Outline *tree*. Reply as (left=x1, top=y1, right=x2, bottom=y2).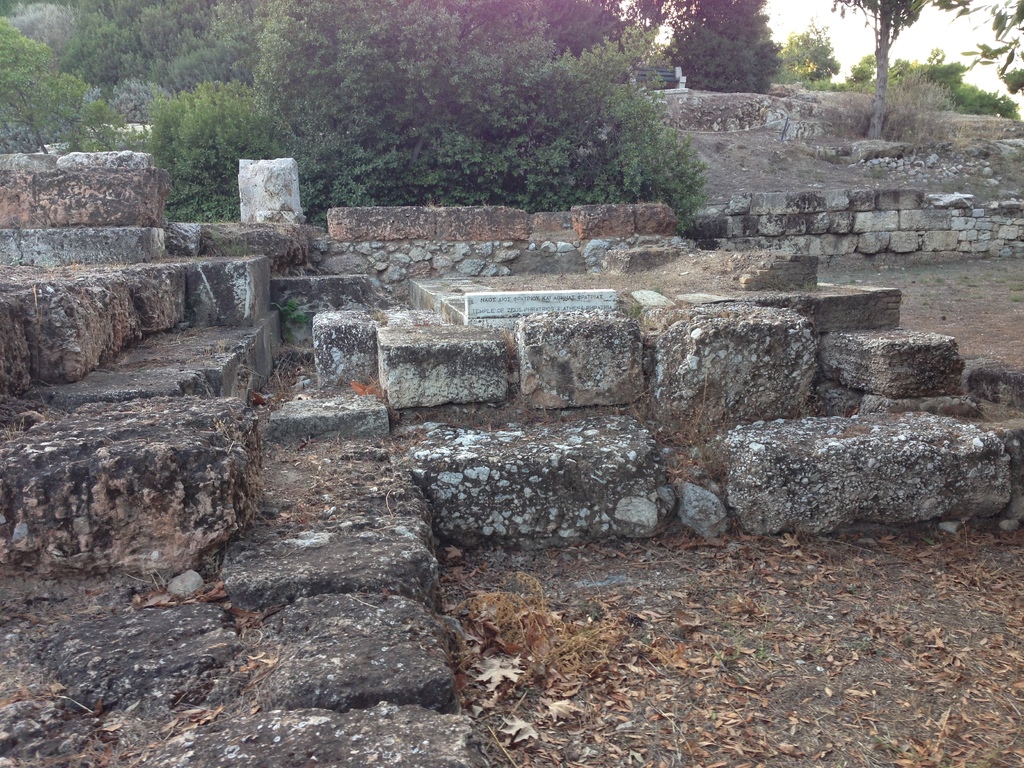
(left=0, top=0, right=145, bottom=185).
